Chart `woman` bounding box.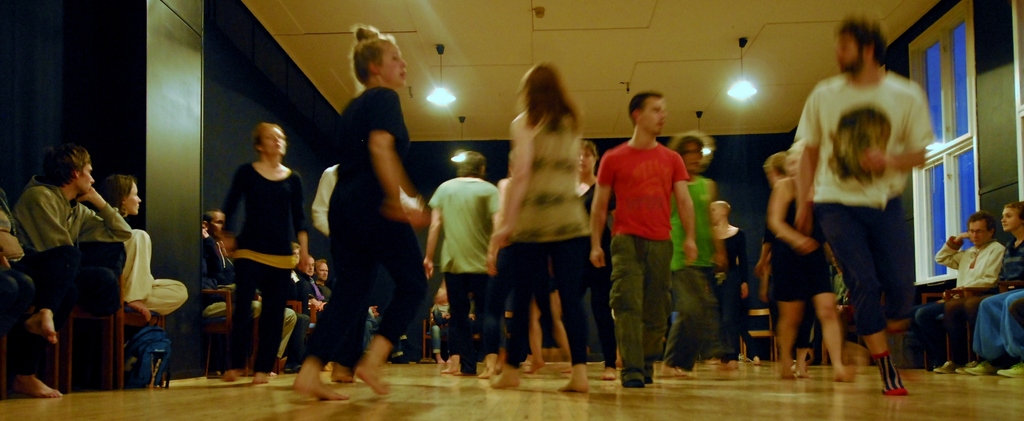
Charted: l=492, t=67, r=601, b=376.
